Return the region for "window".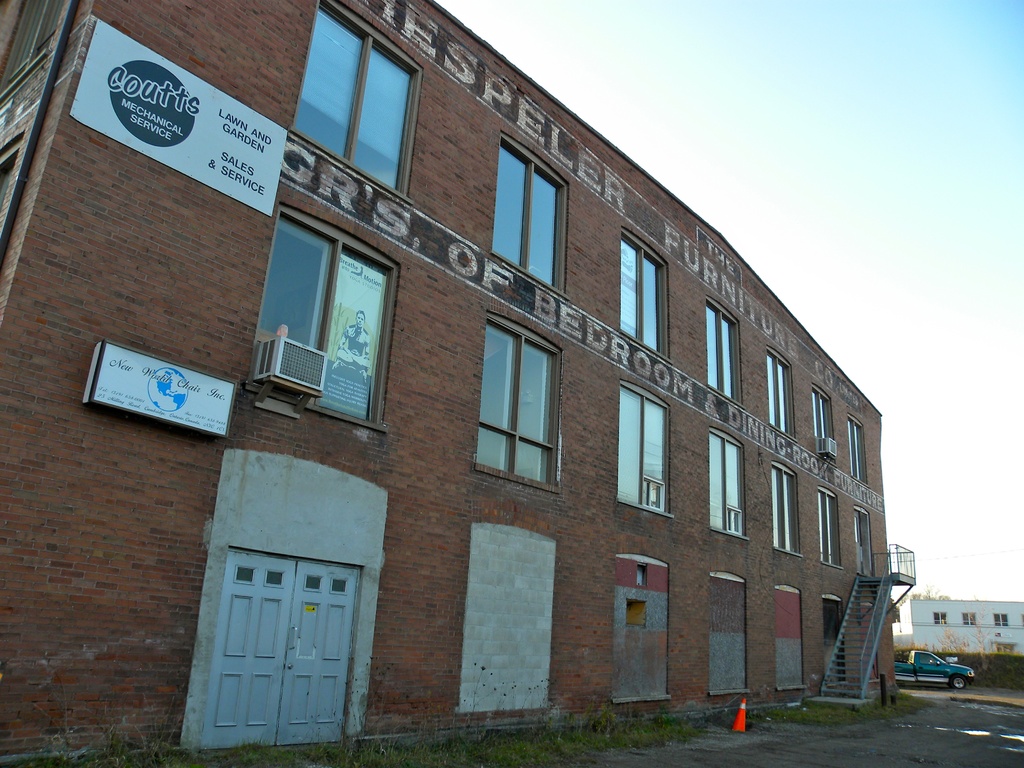
{"left": 0, "top": 1, "right": 61, "bottom": 100}.
